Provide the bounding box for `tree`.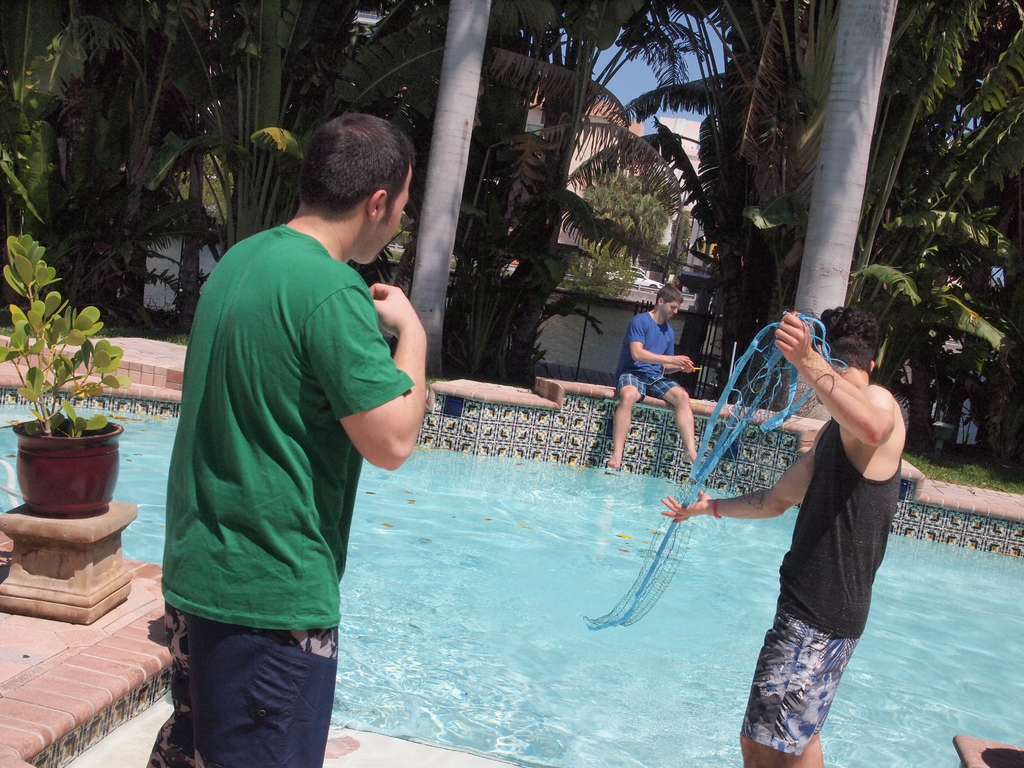
Rect(556, 172, 668, 365).
